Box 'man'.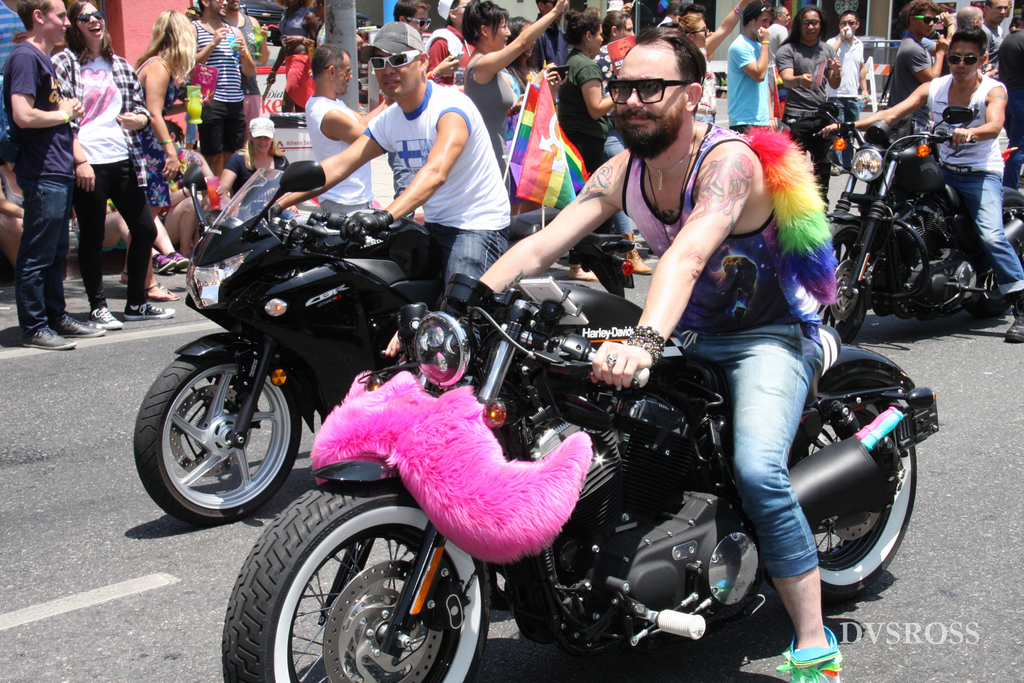
[x1=221, y1=0, x2=270, y2=145].
